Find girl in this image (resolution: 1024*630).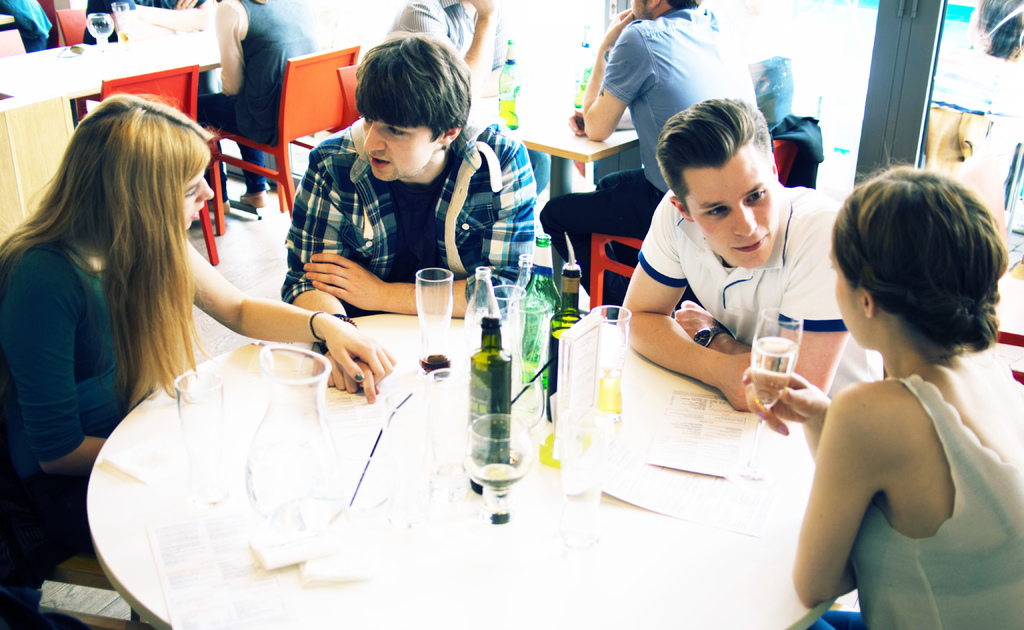
0/87/397/618.
